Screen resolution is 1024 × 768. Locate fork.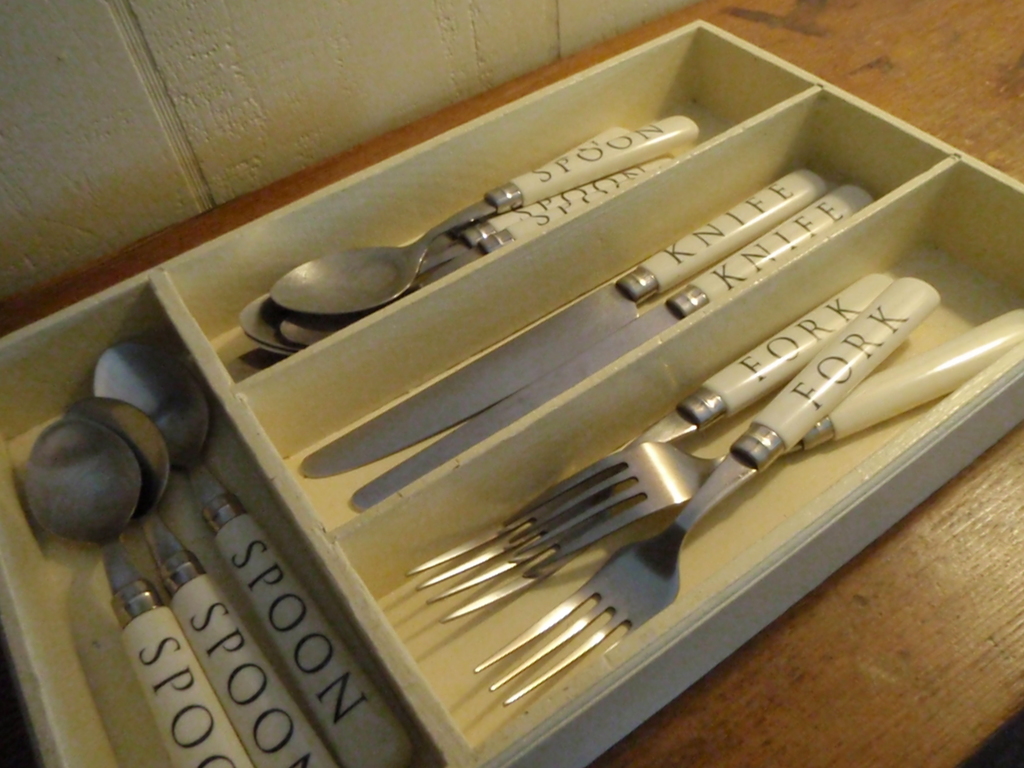
[499, 307, 1023, 579].
